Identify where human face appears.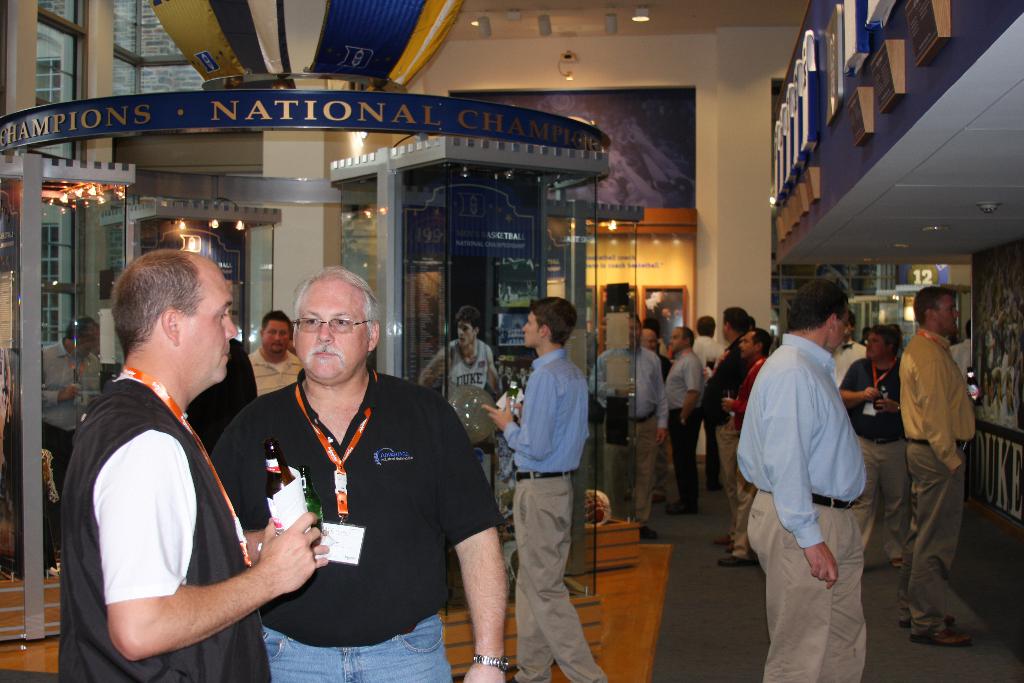
Appears at (x1=188, y1=254, x2=237, y2=381).
